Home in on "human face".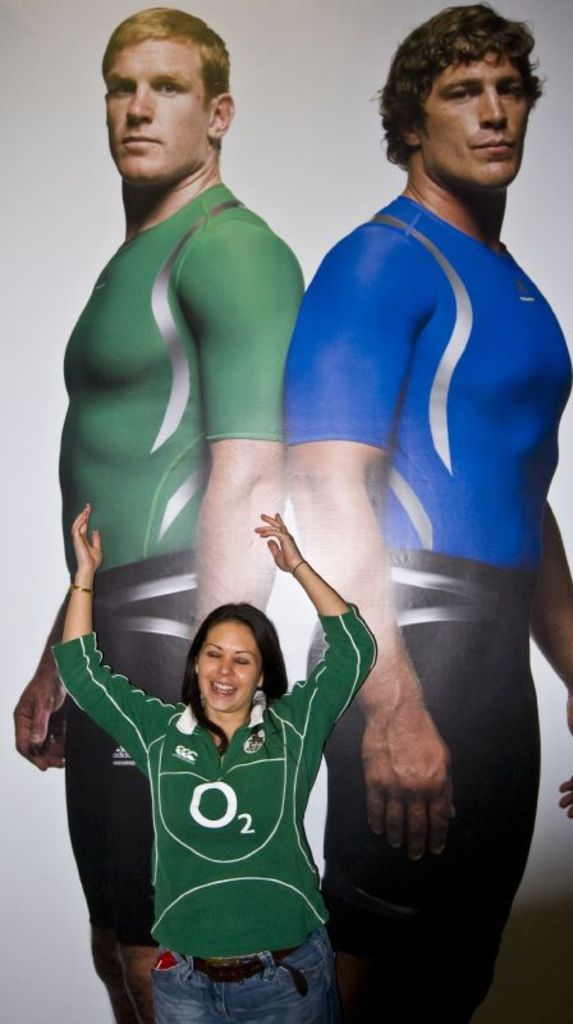
Homed in at bbox=(422, 52, 530, 187).
